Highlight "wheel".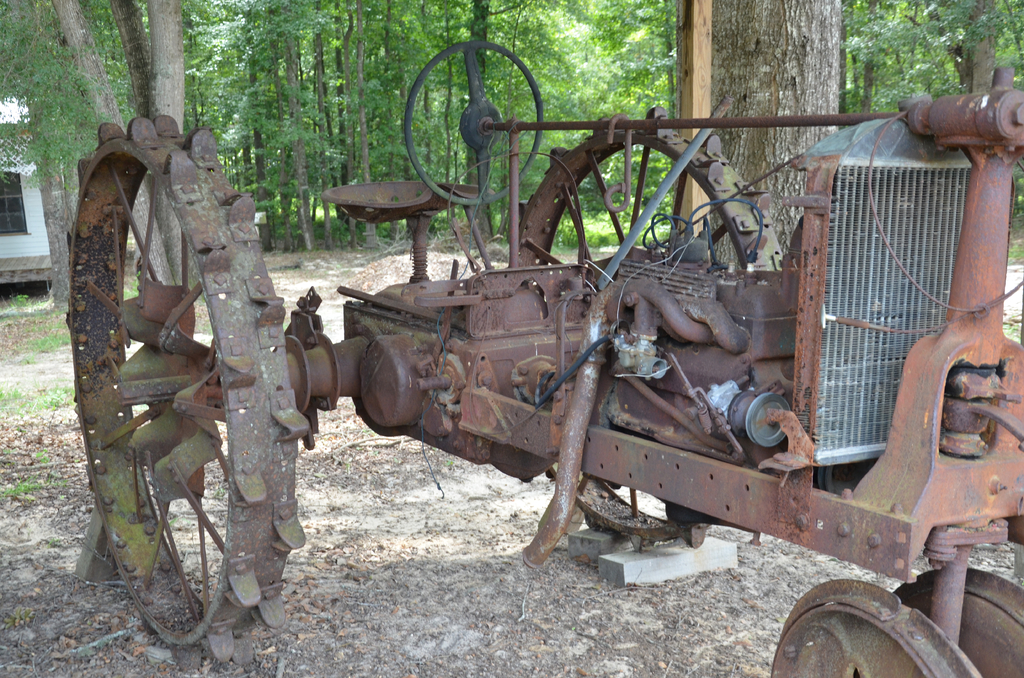
Highlighted region: {"x1": 404, "y1": 40, "x2": 544, "y2": 207}.
